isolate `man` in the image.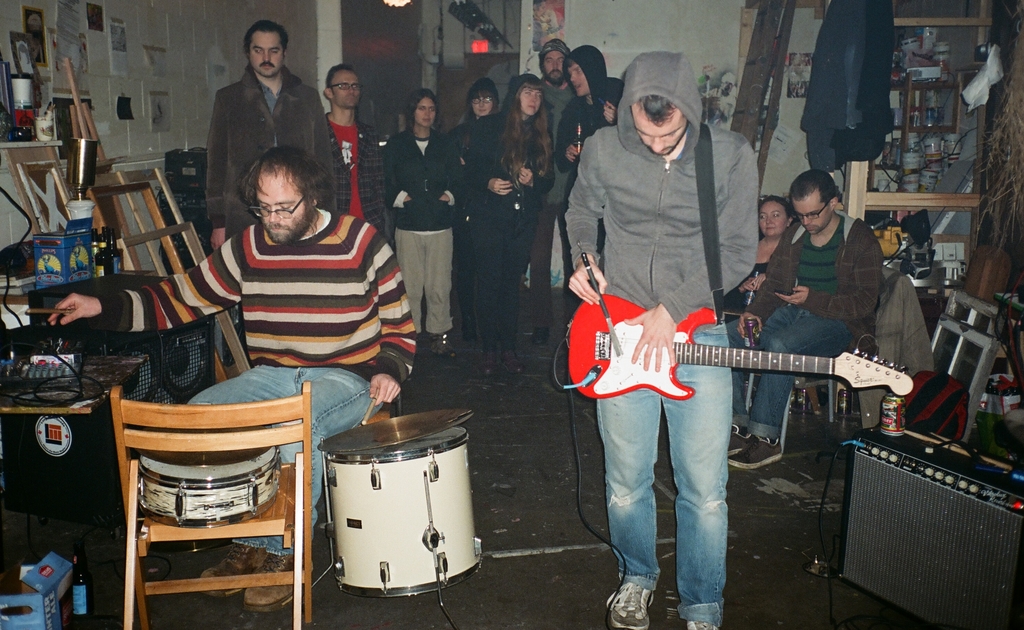
Isolated region: 564,50,756,629.
